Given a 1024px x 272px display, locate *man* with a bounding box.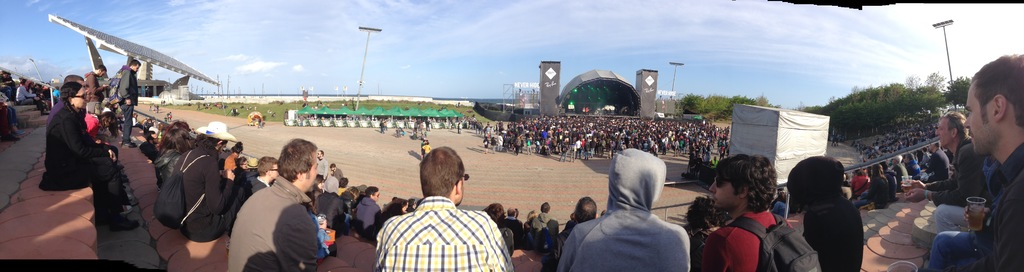
Located: 557:143:568:161.
